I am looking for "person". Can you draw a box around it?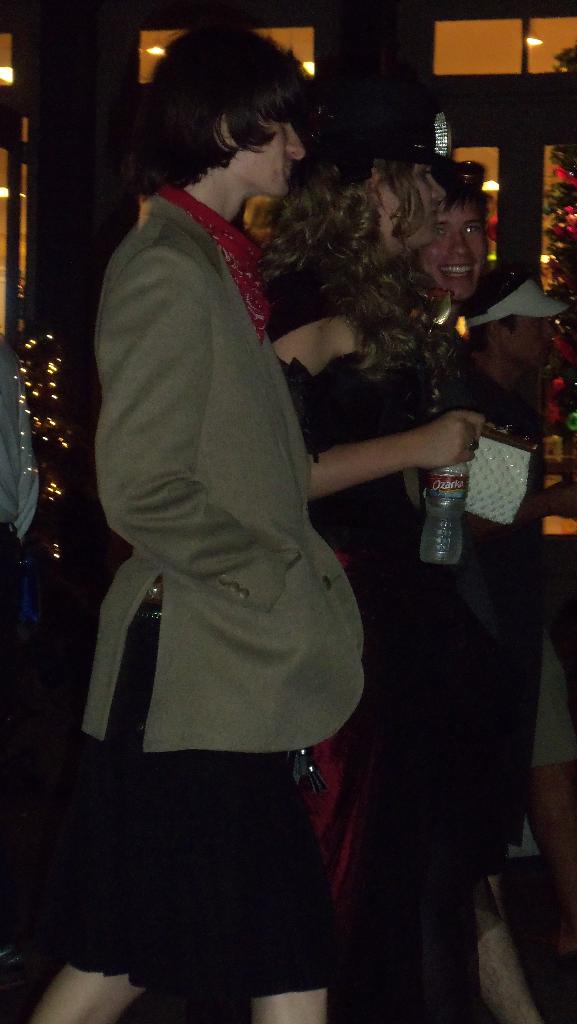
Sure, the bounding box is 405 157 552 1023.
